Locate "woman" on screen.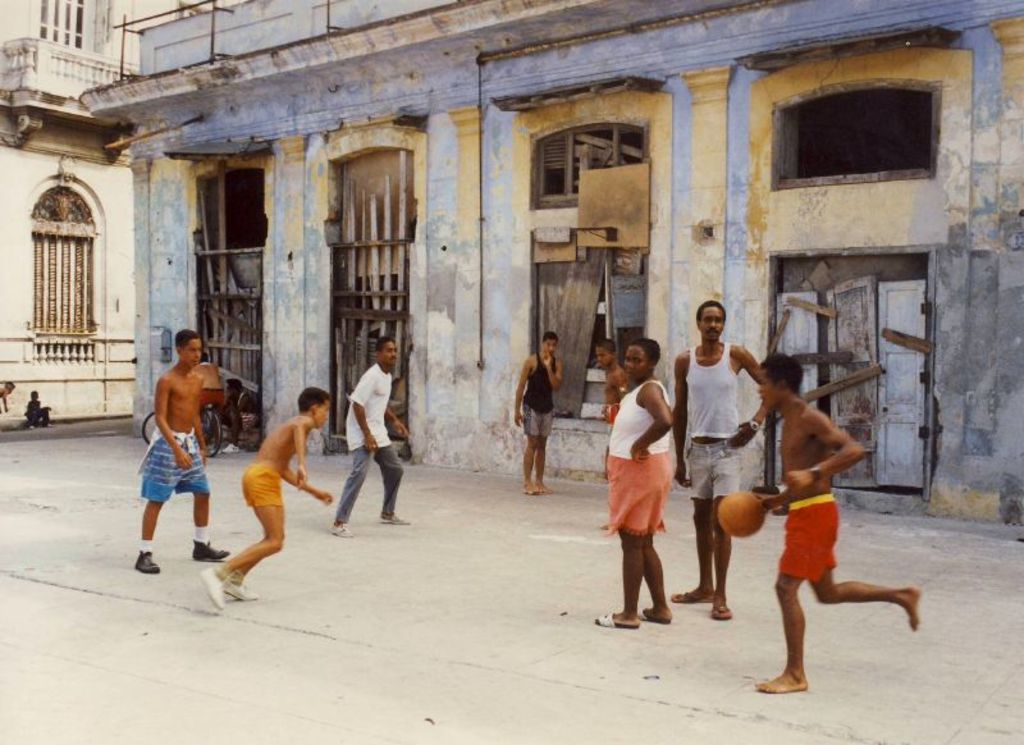
On screen at bbox=(609, 333, 698, 637).
